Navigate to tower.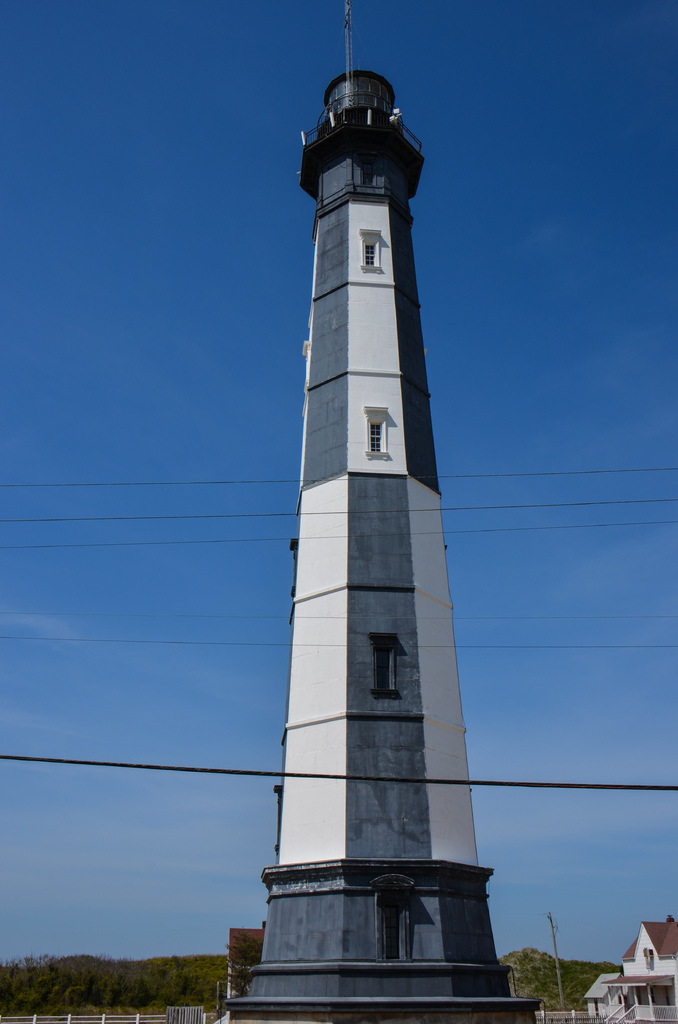
Navigation target: bbox(261, 42, 506, 991).
